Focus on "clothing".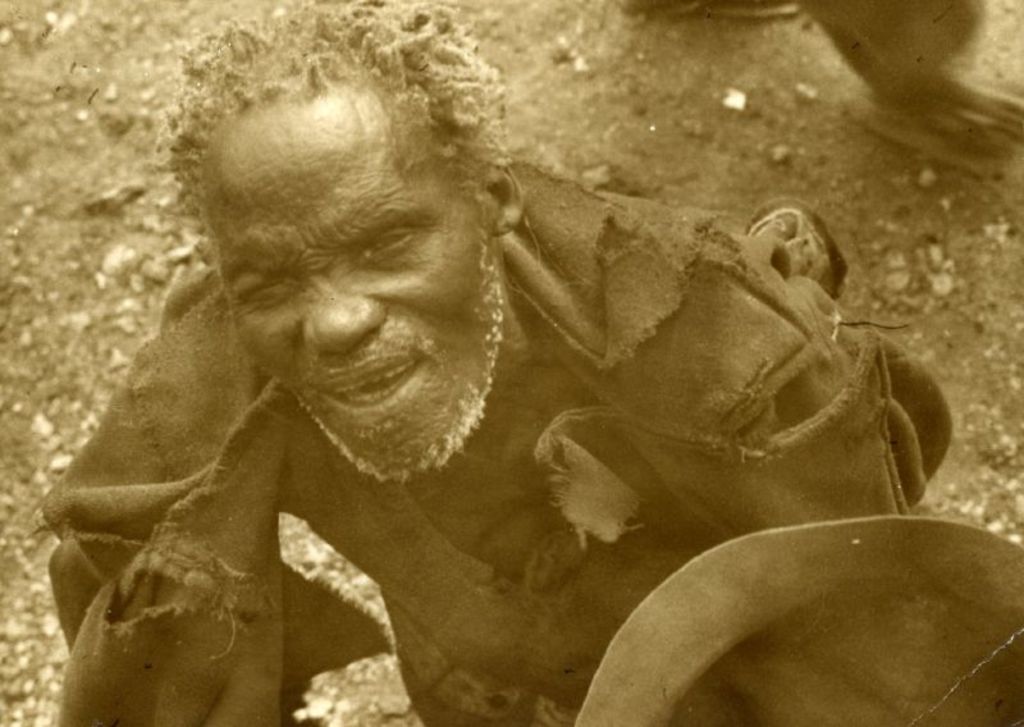
Focused at locate(37, 140, 948, 726).
